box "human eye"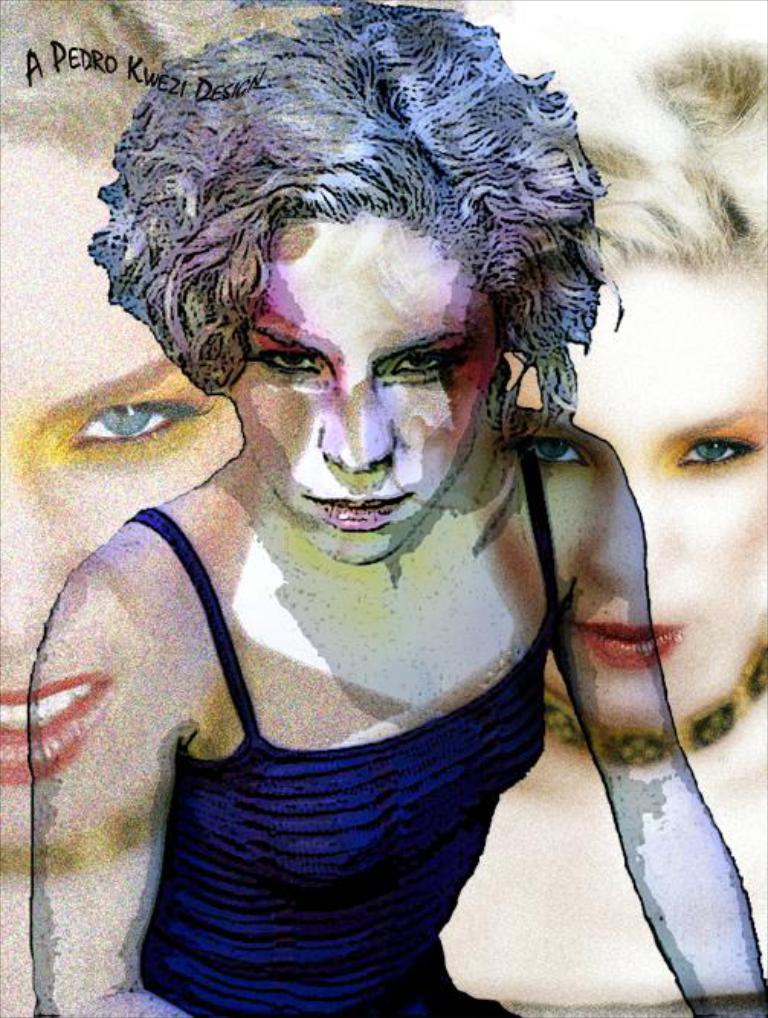
detection(679, 437, 766, 469)
